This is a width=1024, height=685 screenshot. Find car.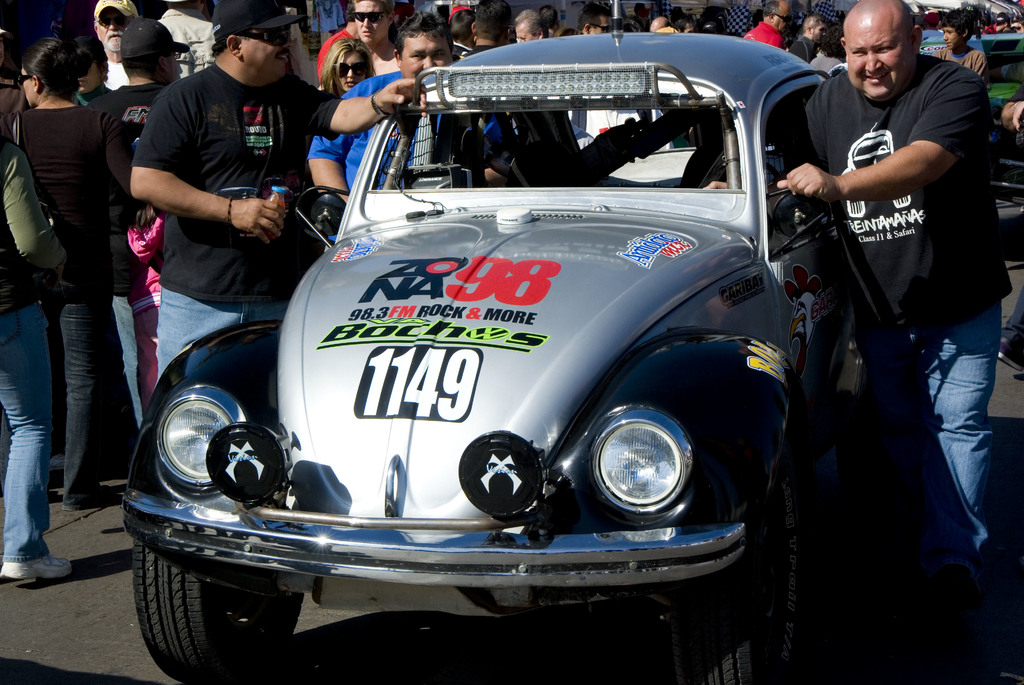
Bounding box: (x1=129, y1=38, x2=940, y2=663).
